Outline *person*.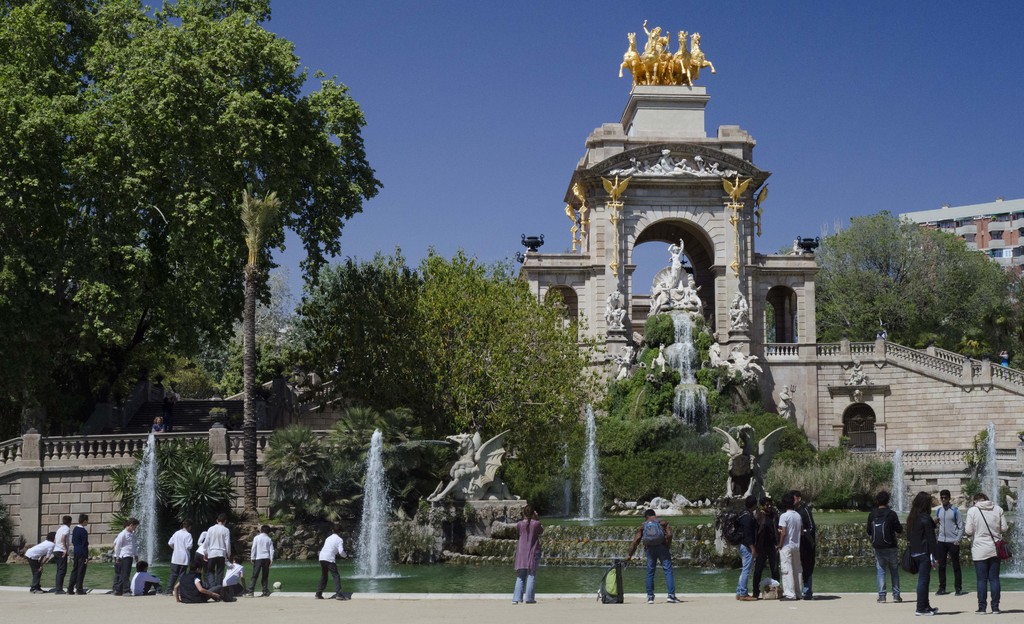
Outline: [777,386,790,421].
